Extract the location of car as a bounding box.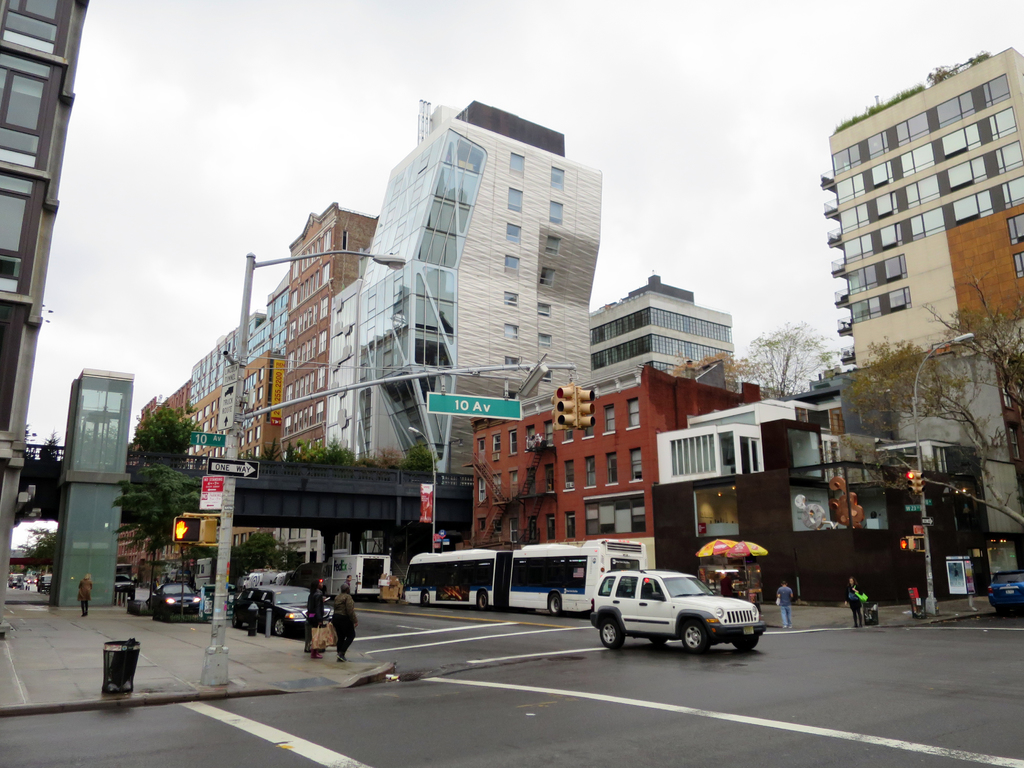
[116,573,136,594].
